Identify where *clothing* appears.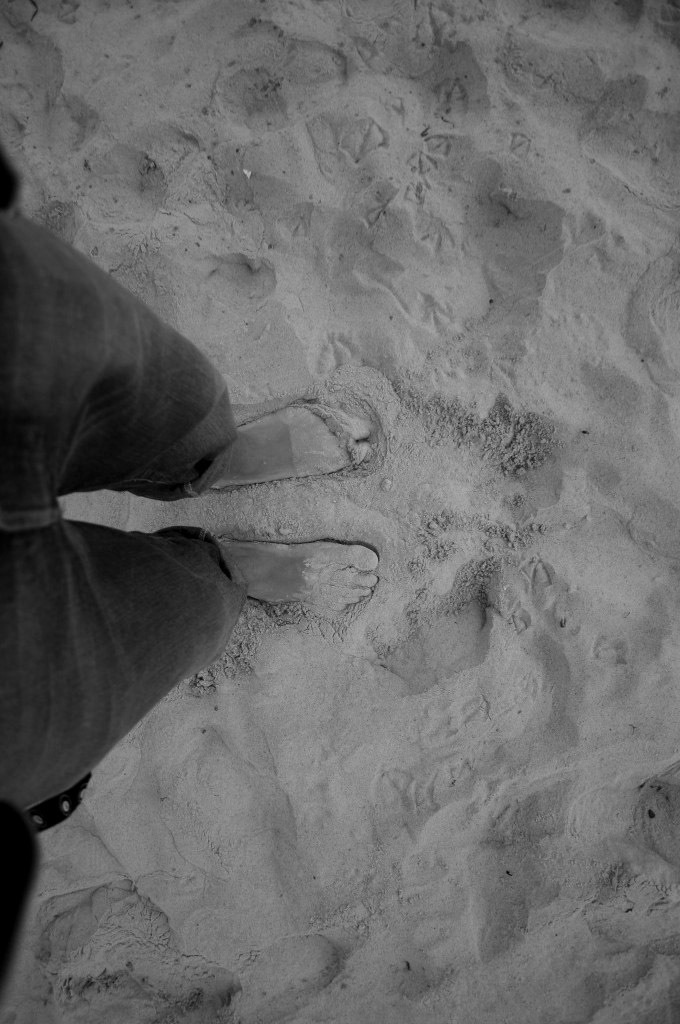
Appears at bbox(0, 145, 239, 1009).
